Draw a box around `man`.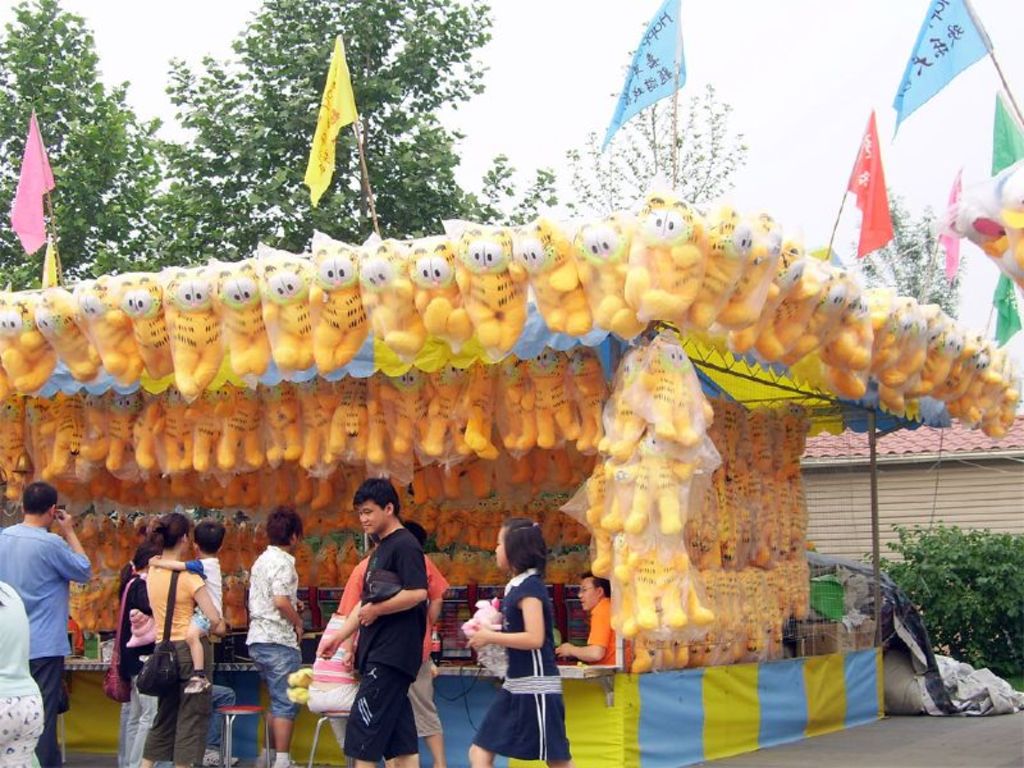
x1=0, y1=480, x2=100, y2=767.
